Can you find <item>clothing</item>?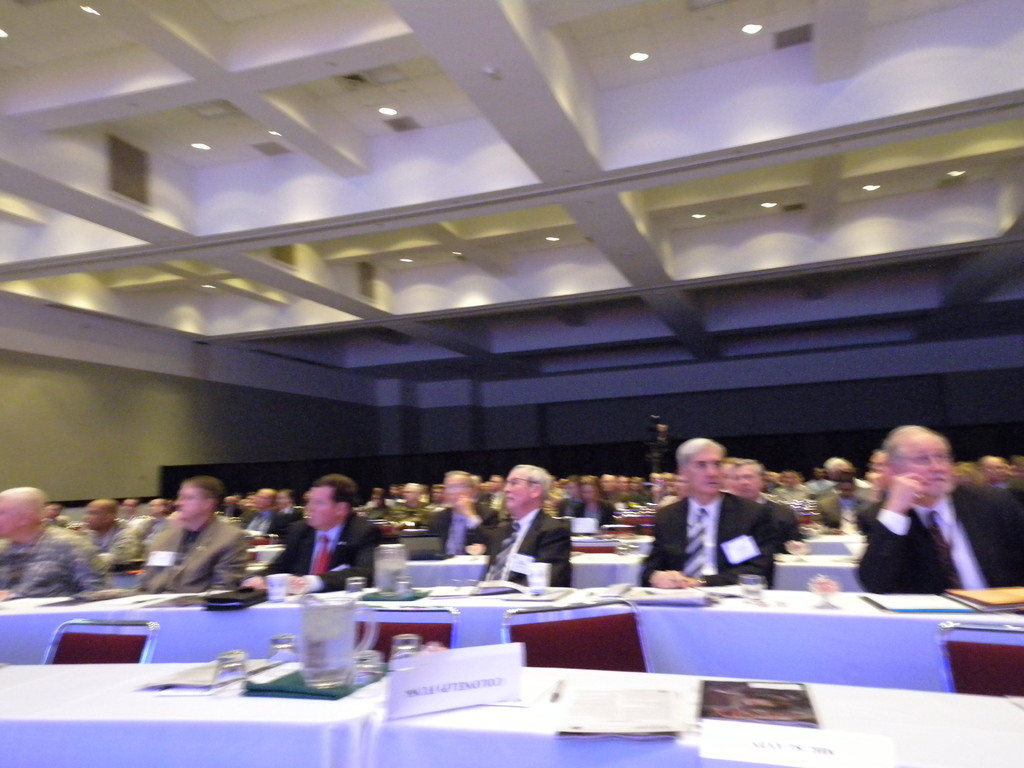
Yes, bounding box: (left=820, top=490, right=866, bottom=533).
